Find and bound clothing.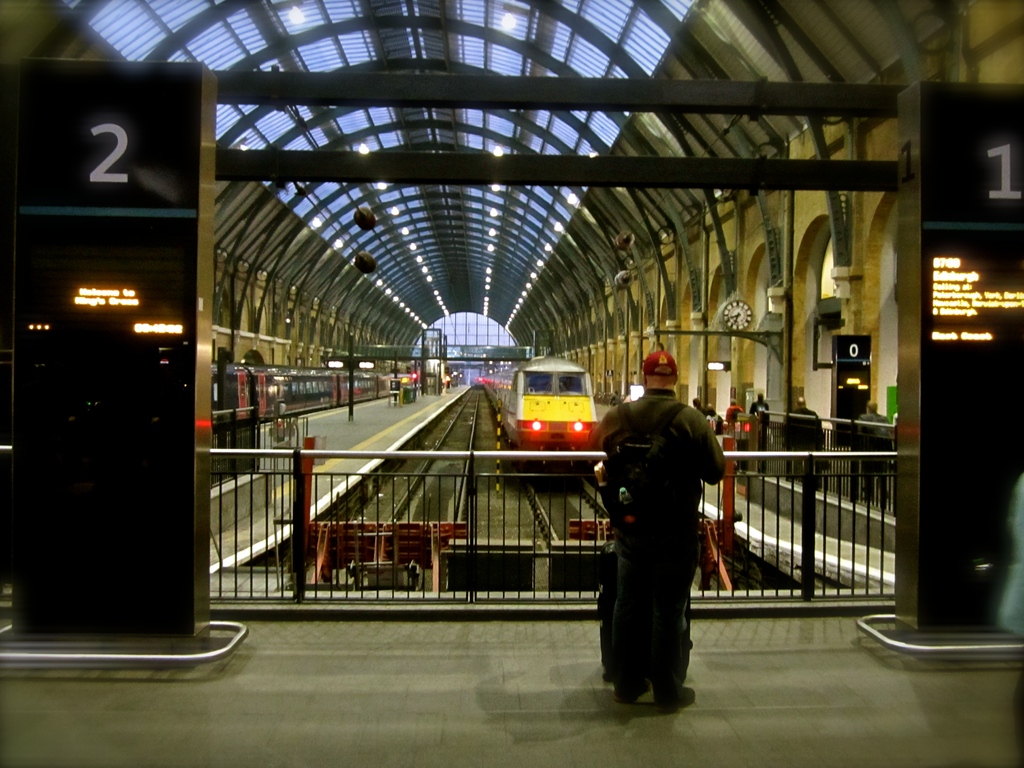
Bound: crop(749, 399, 769, 471).
